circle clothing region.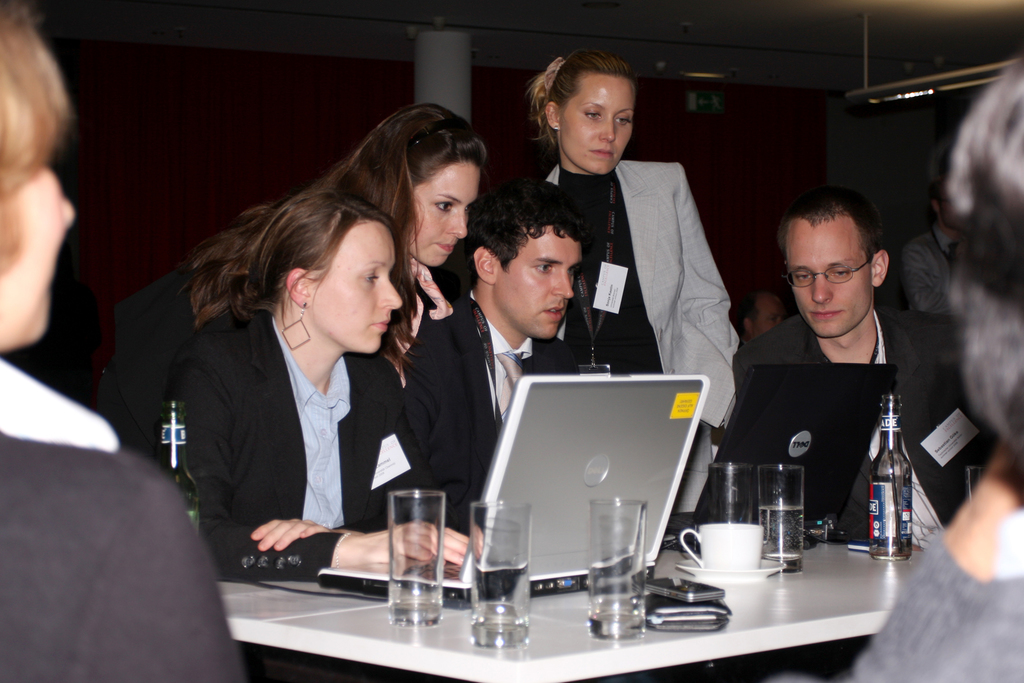
Region: {"left": 166, "top": 301, "right": 429, "bottom": 577}.
